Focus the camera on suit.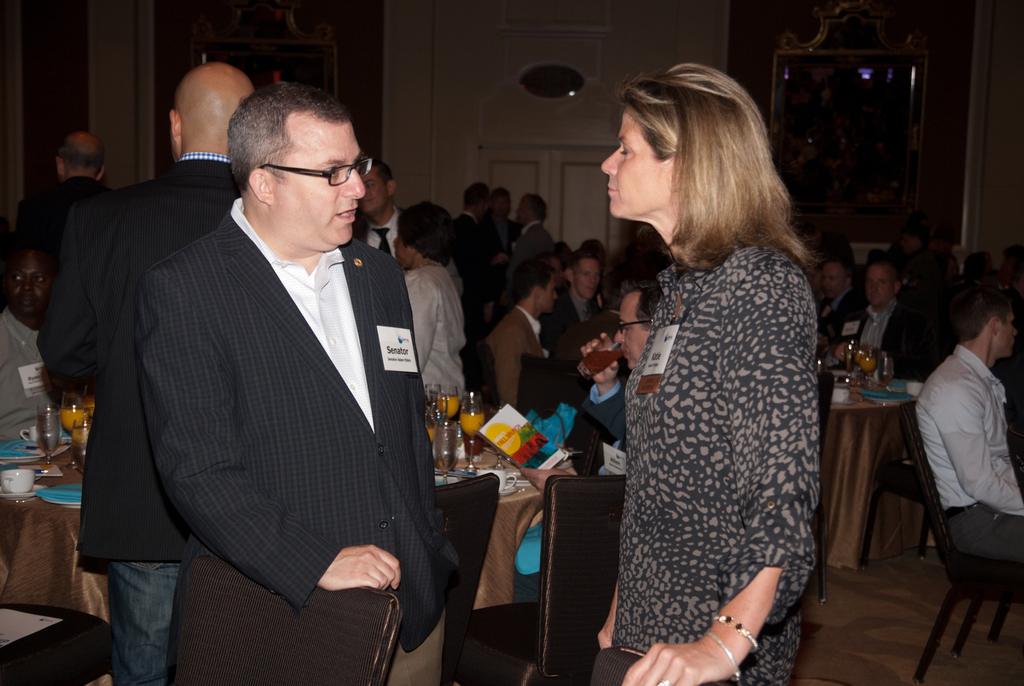
Focus region: select_region(449, 208, 502, 251).
